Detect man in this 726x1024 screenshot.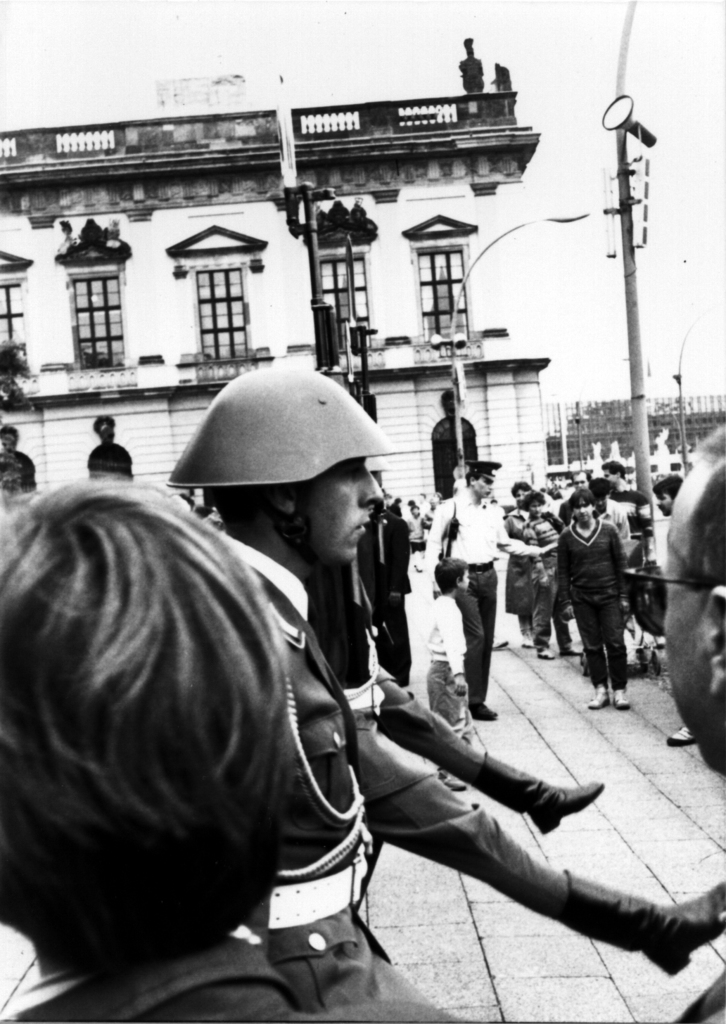
Detection: box=[553, 483, 658, 708].
